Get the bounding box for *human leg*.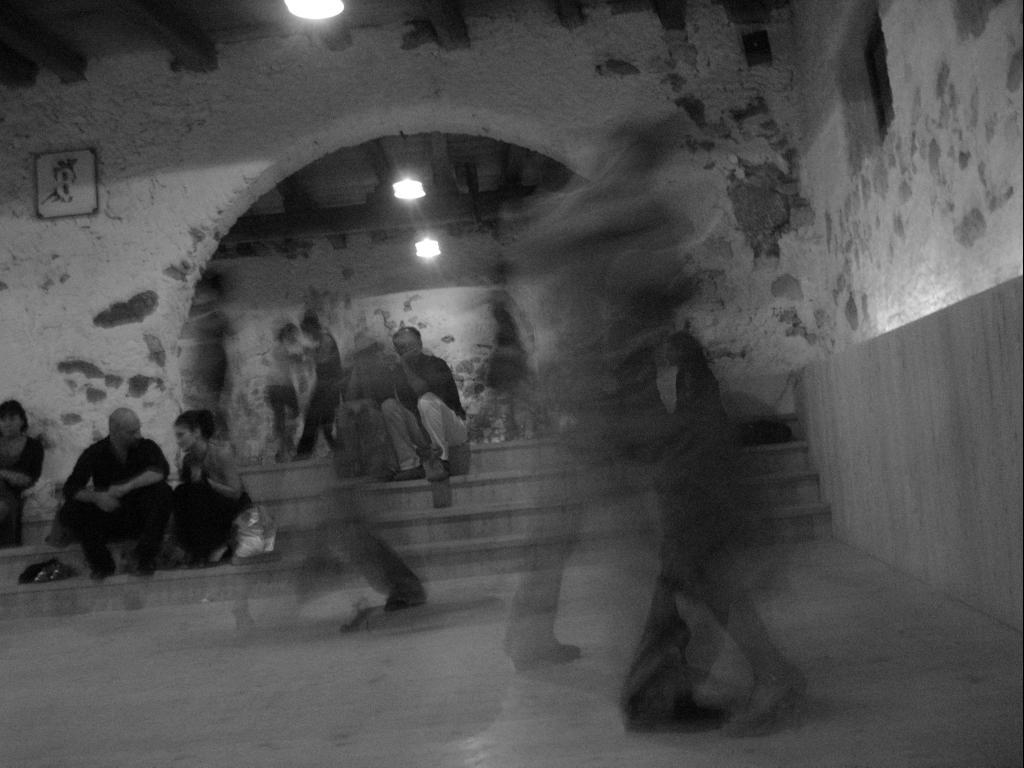
bbox=[58, 497, 121, 573].
